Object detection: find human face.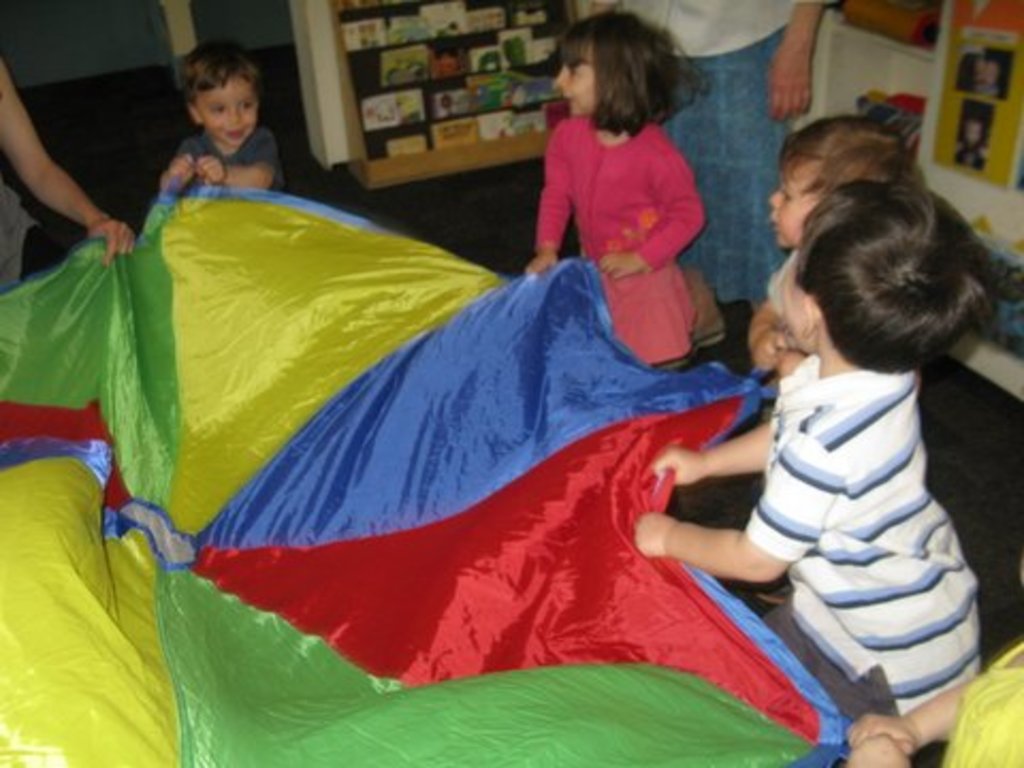
bbox=[555, 45, 597, 117].
